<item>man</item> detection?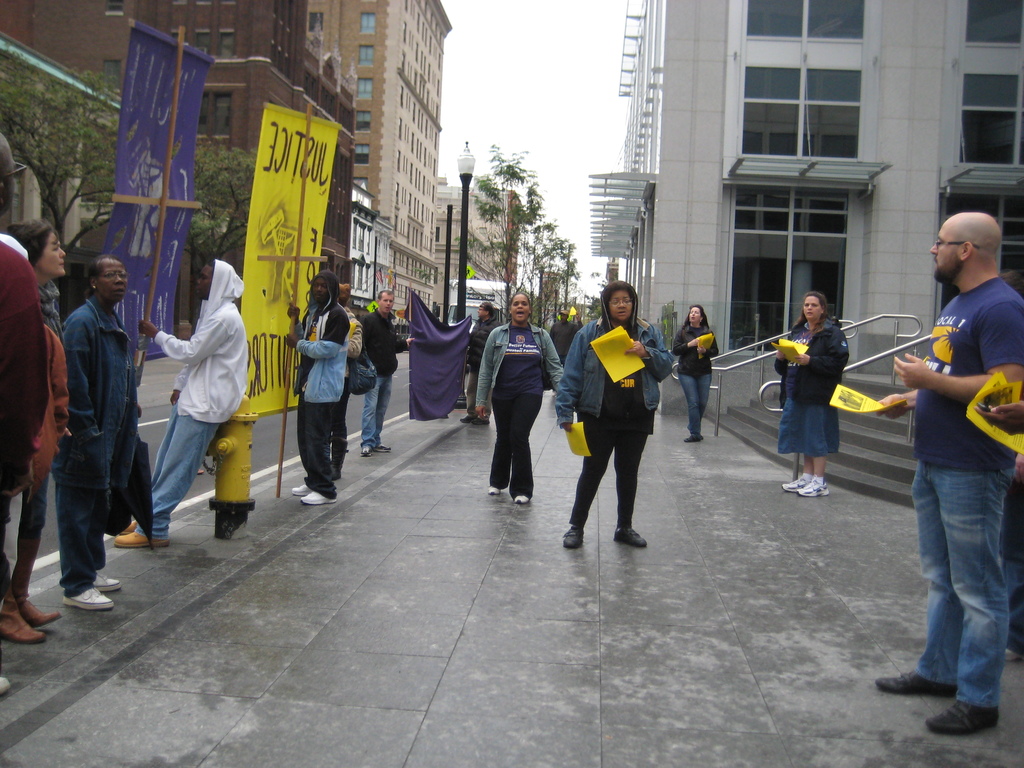
<region>874, 207, 1022, 728</region>
